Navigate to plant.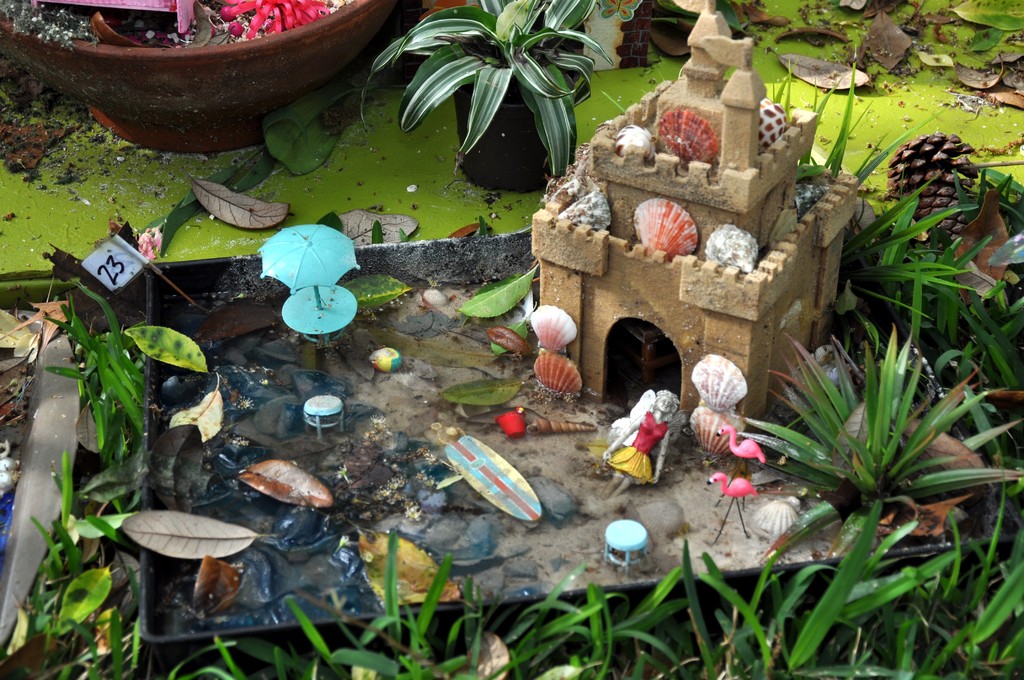
Navigation target: l=600, t=551, r=733, b=679.
